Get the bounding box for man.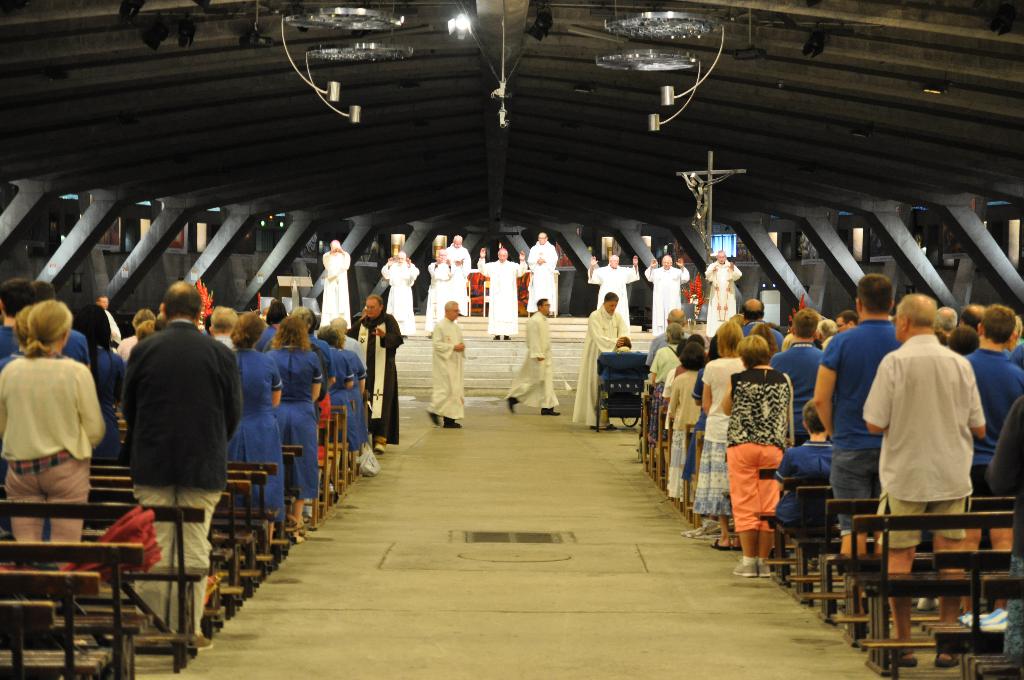
(x1=742, y1=296, x2=783, y2=348).
